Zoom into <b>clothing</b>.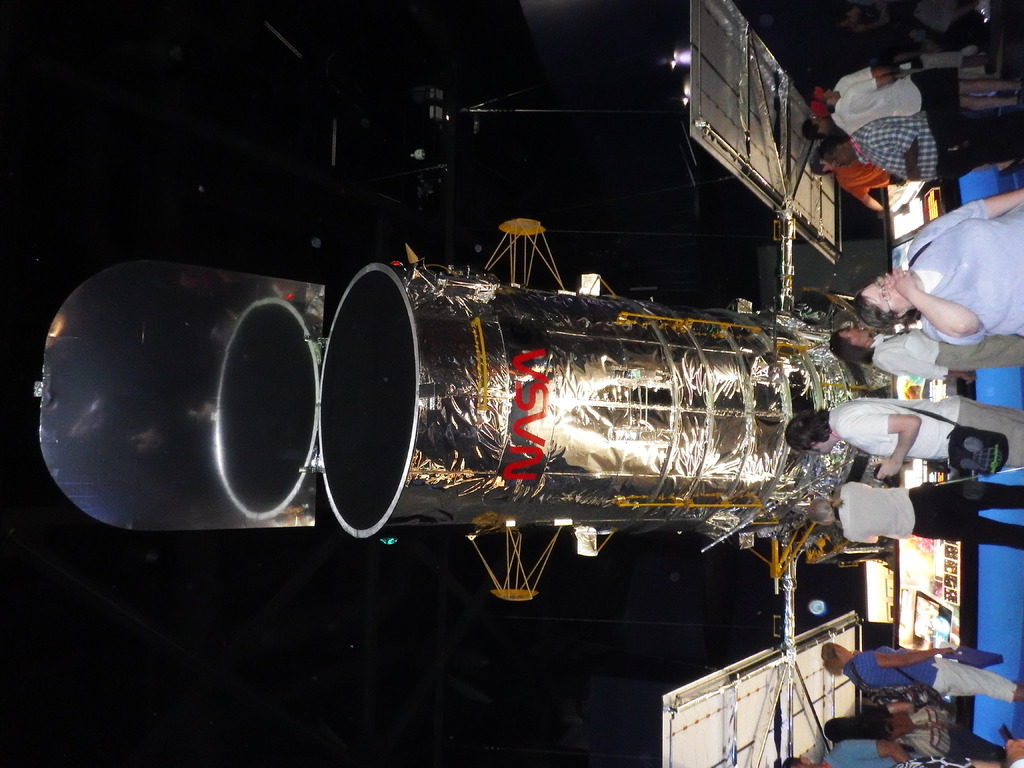
Zoom target: (833,73,964,135).
